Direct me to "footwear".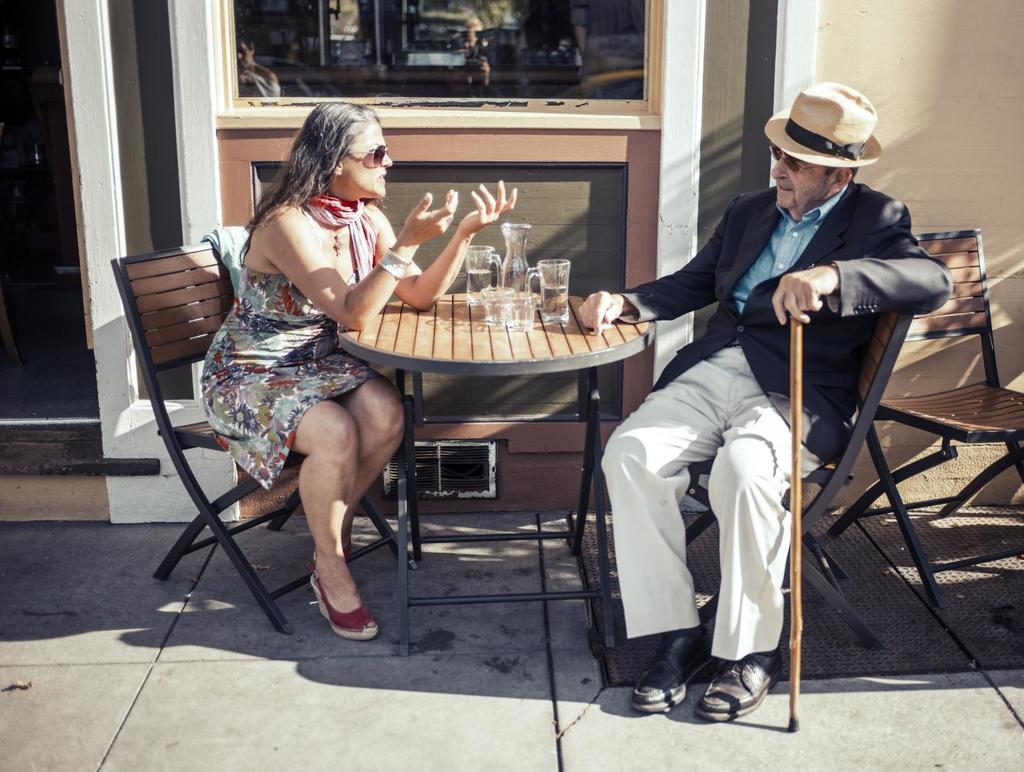
Direction: pyautogui.locateOnScreen(312, 530, 369, 578).
